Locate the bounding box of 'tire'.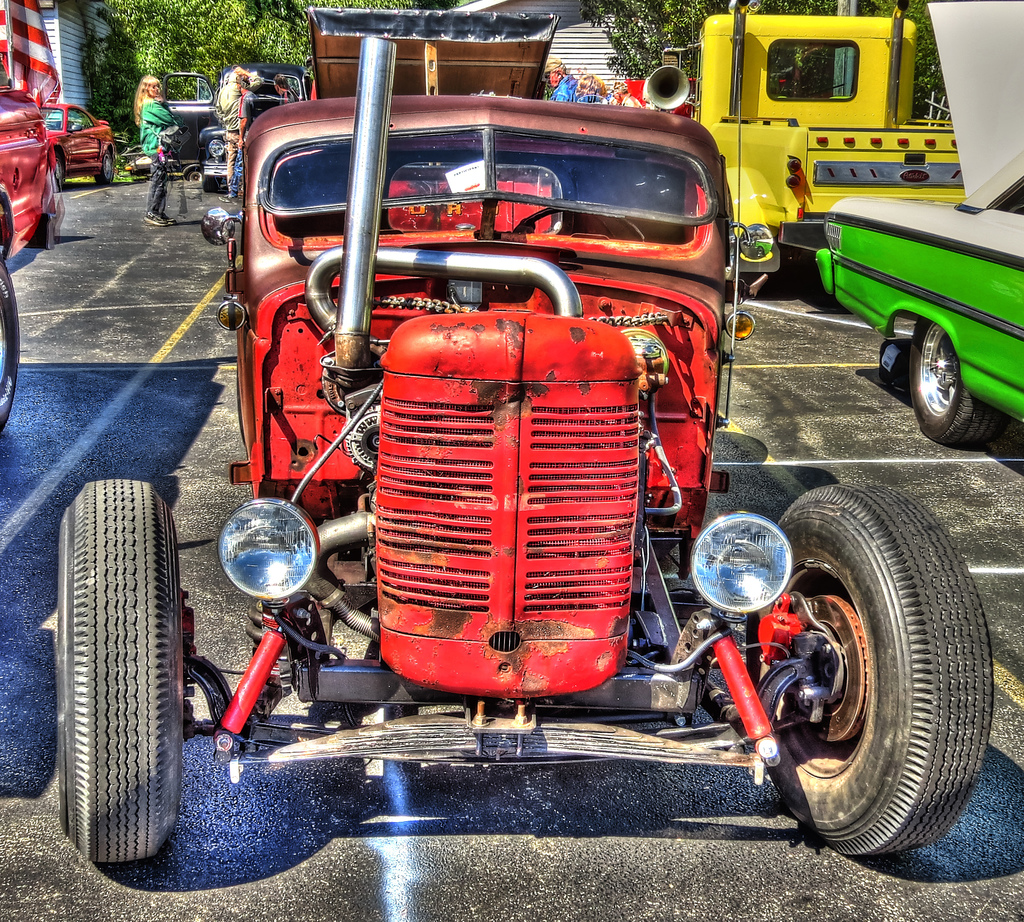
Bounding box: [x1=915, y1=317, x2=995, y2=449].
